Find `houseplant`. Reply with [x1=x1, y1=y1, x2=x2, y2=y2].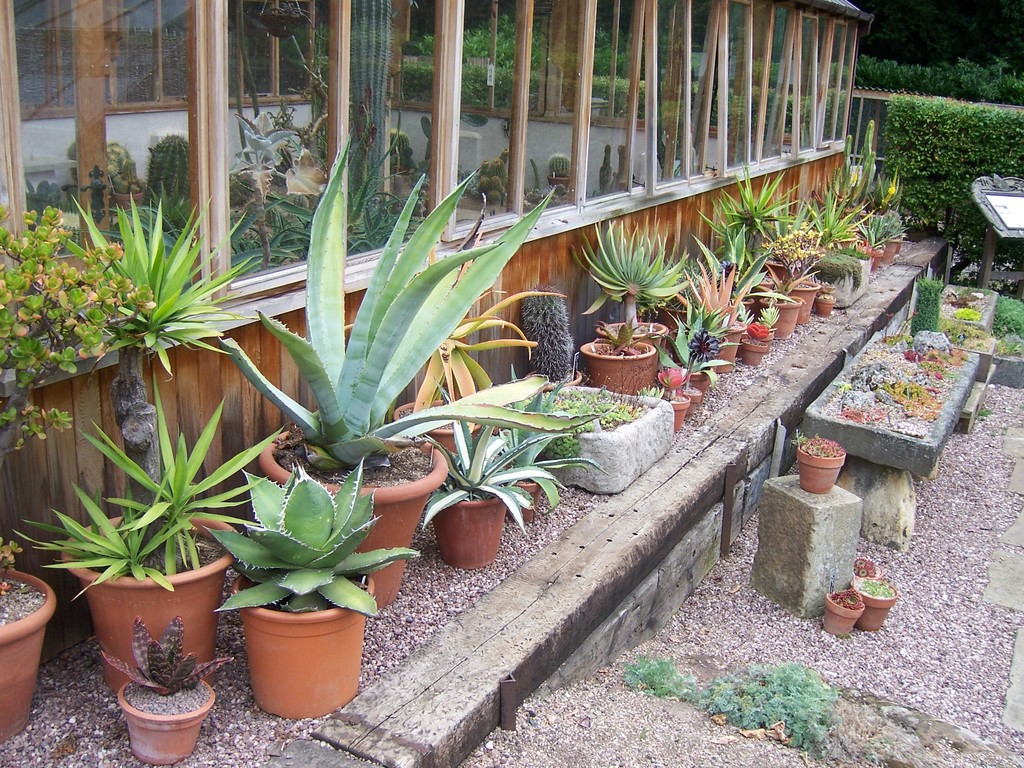
[x1=1, y1=225, x2=118, y2=749].
